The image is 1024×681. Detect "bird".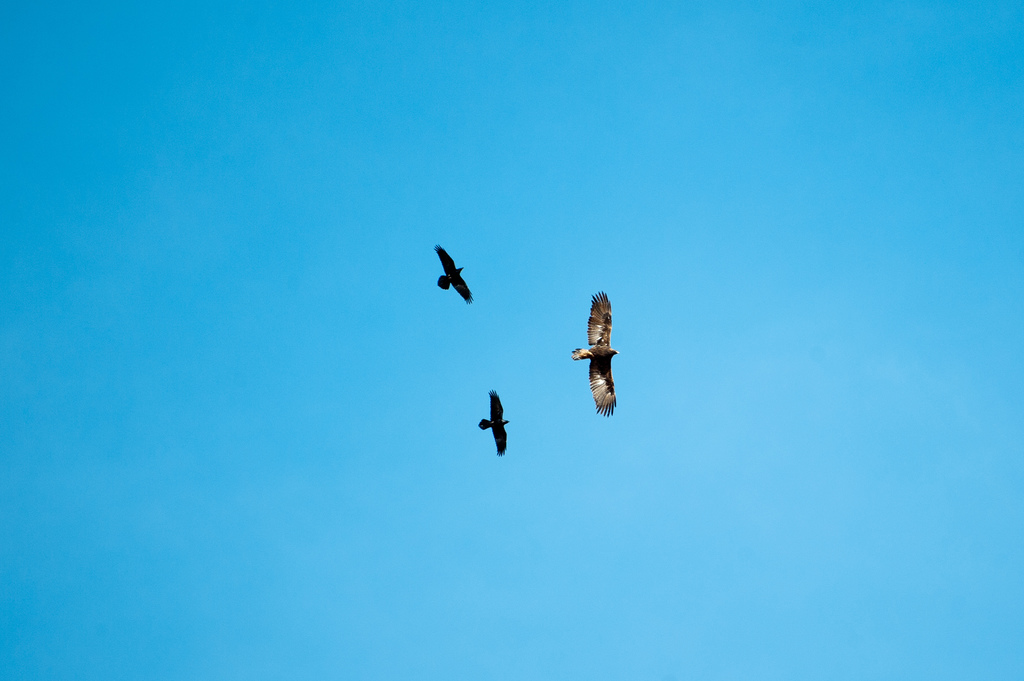
Detection: 476/388/511/459.
